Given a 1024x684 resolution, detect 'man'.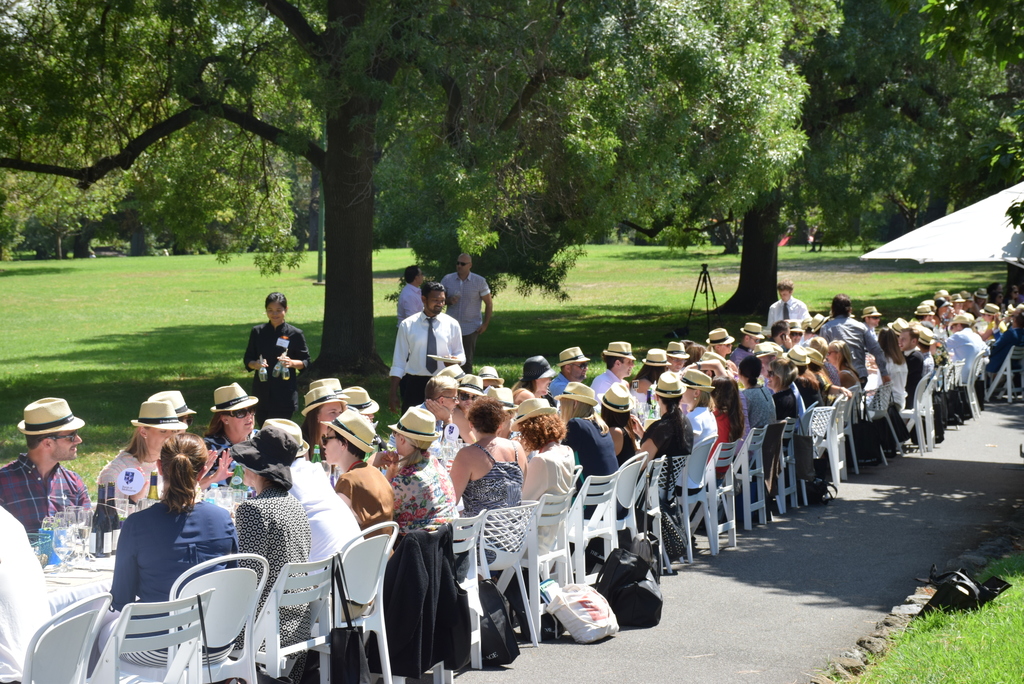
pyautogui.locateOnScreen(442, 255, 492, 372).
